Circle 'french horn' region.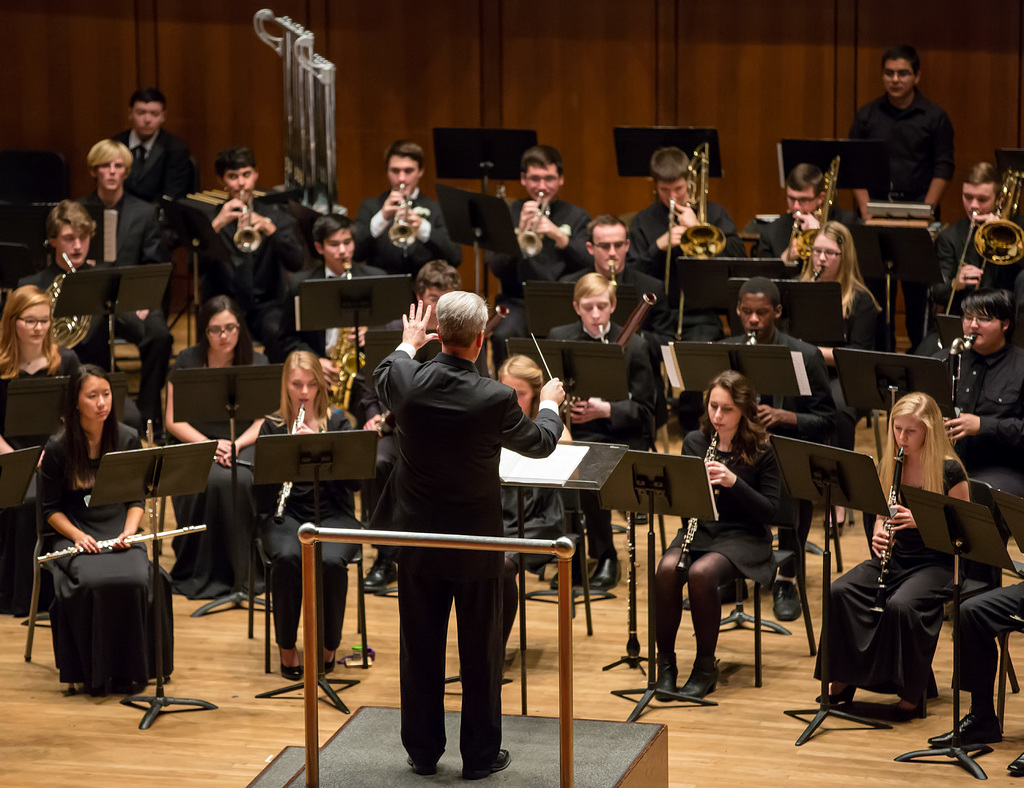
Region: box(232, 185, 265, 254).
